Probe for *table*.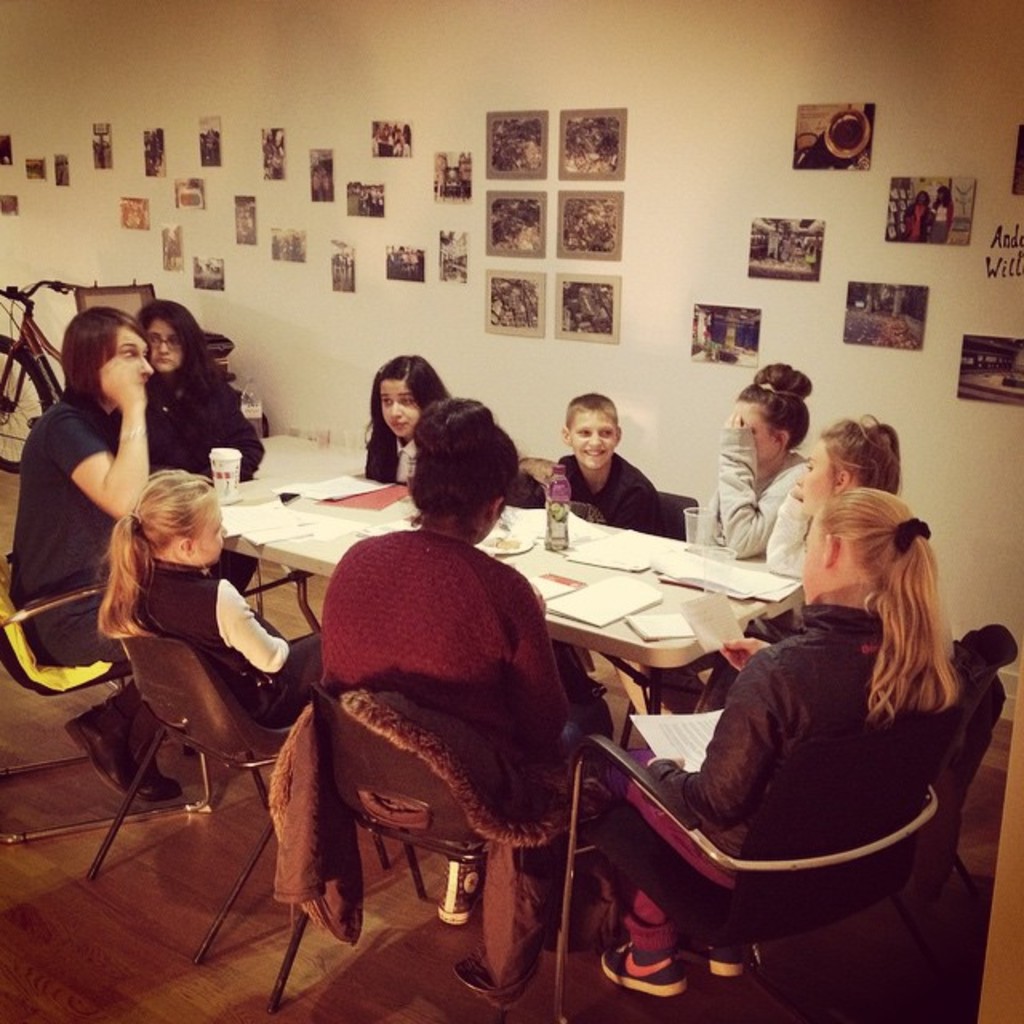
Probe result: 216/467/798/749.
